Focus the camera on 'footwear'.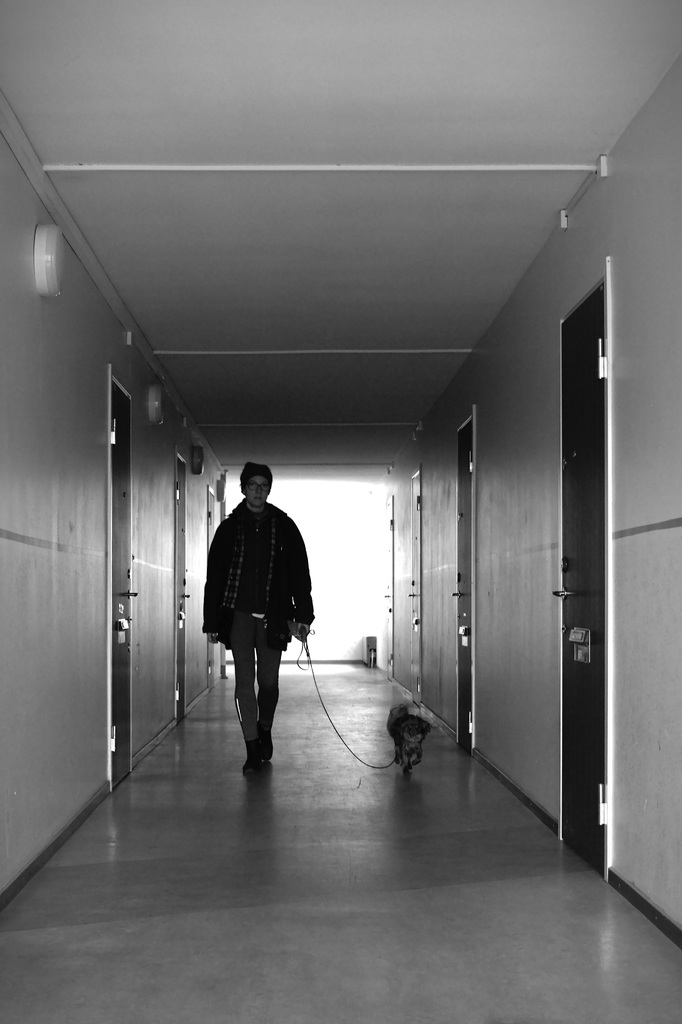
Focus region: 262, 729, 274, 762.
